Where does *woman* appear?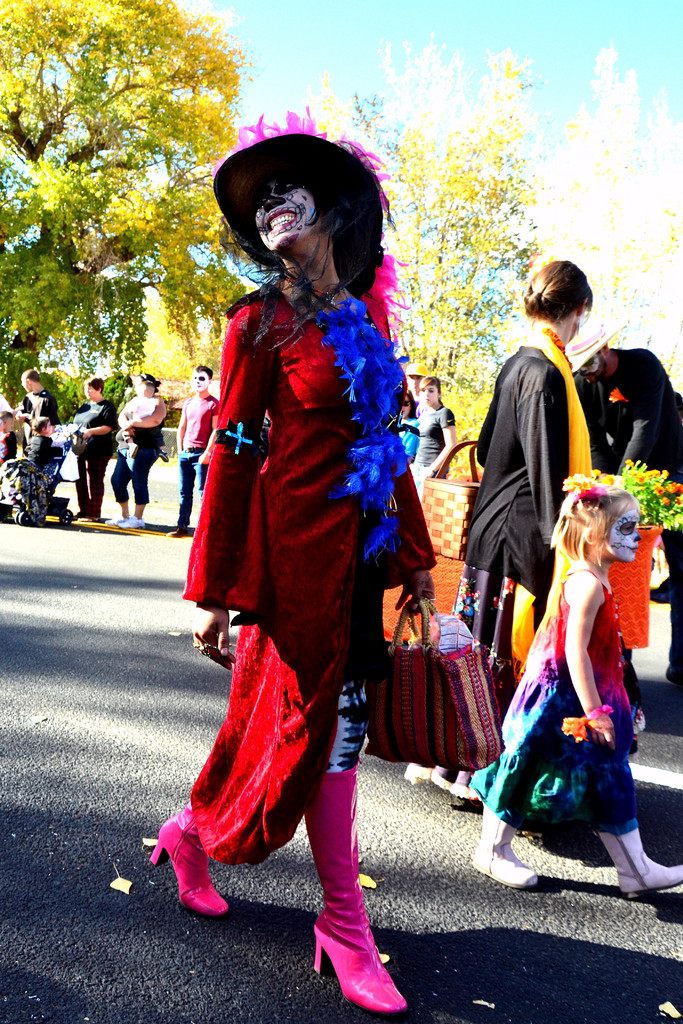
Appears at 144/102/436/1009.
